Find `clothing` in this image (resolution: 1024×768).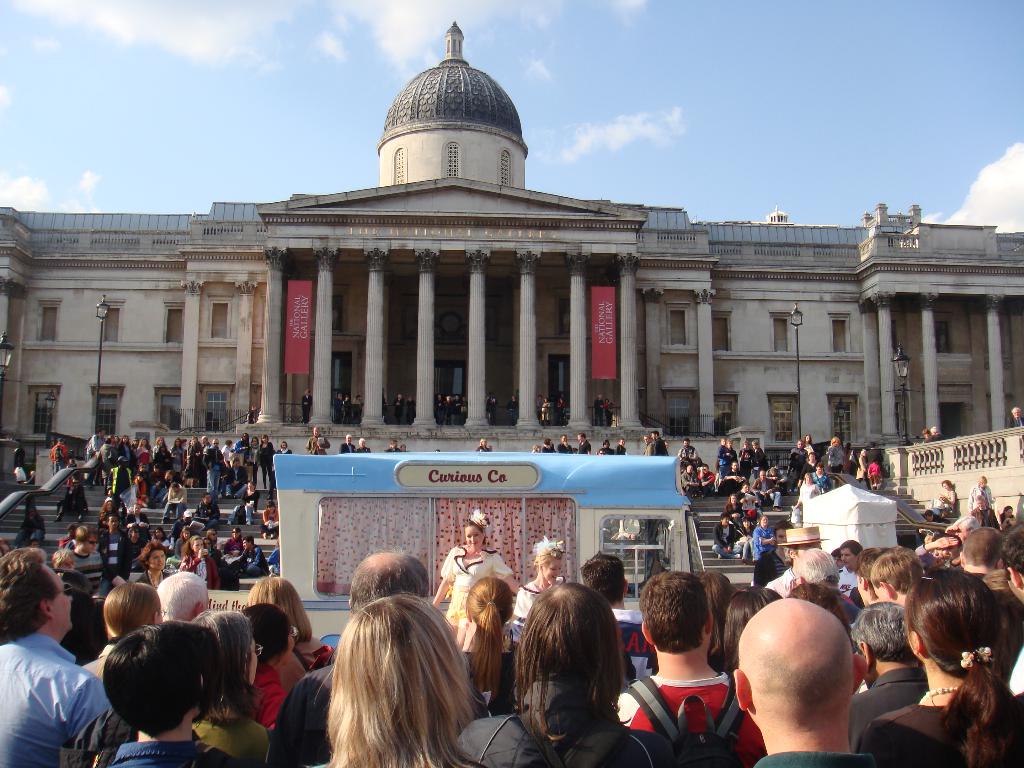
region(642, 442, 655, 458).
